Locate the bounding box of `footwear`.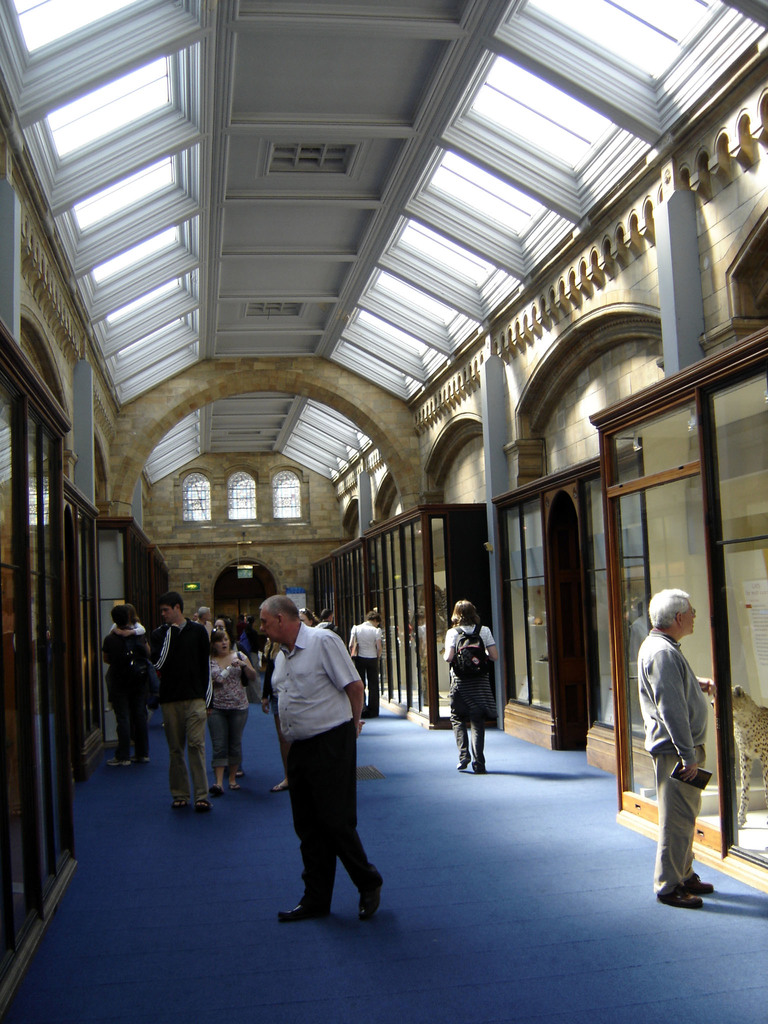
Bounding box: box=[212, 784, 225, 793].
